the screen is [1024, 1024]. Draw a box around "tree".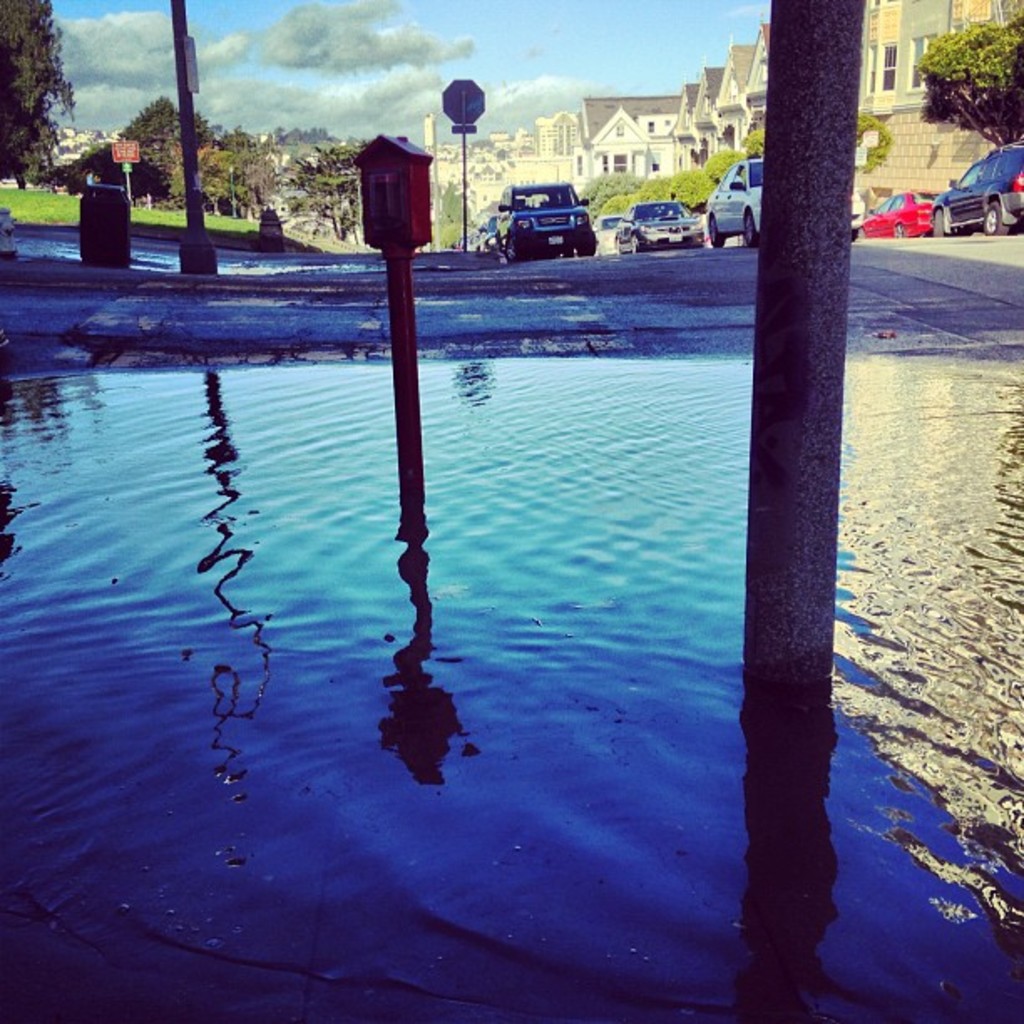
860:110:892:177.
